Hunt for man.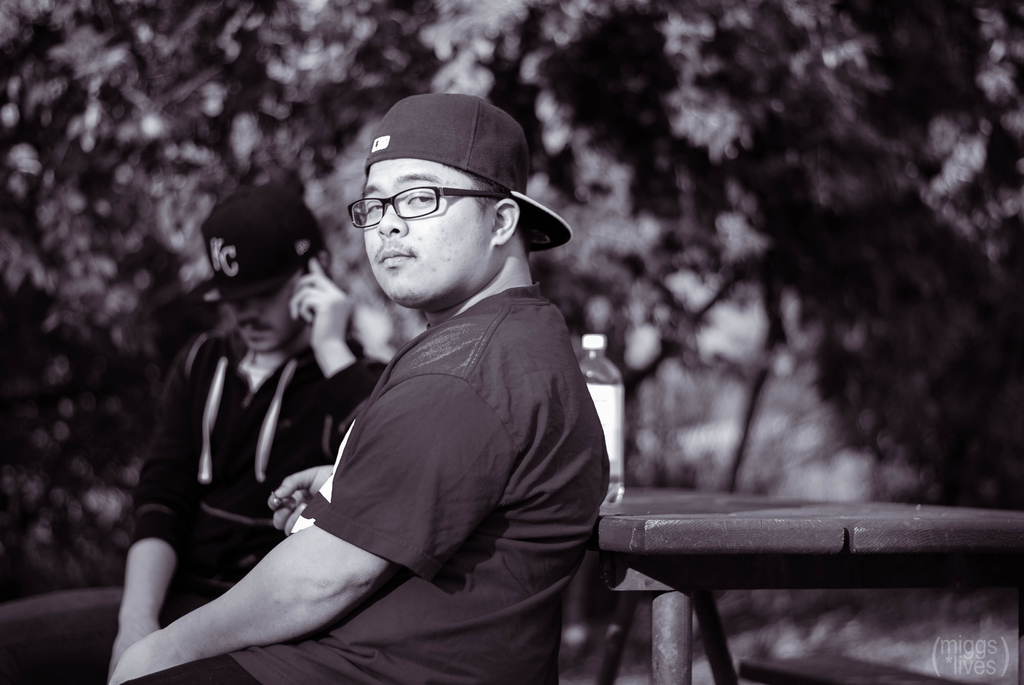
Hunted down at box=[109, 181, 393, 684].
